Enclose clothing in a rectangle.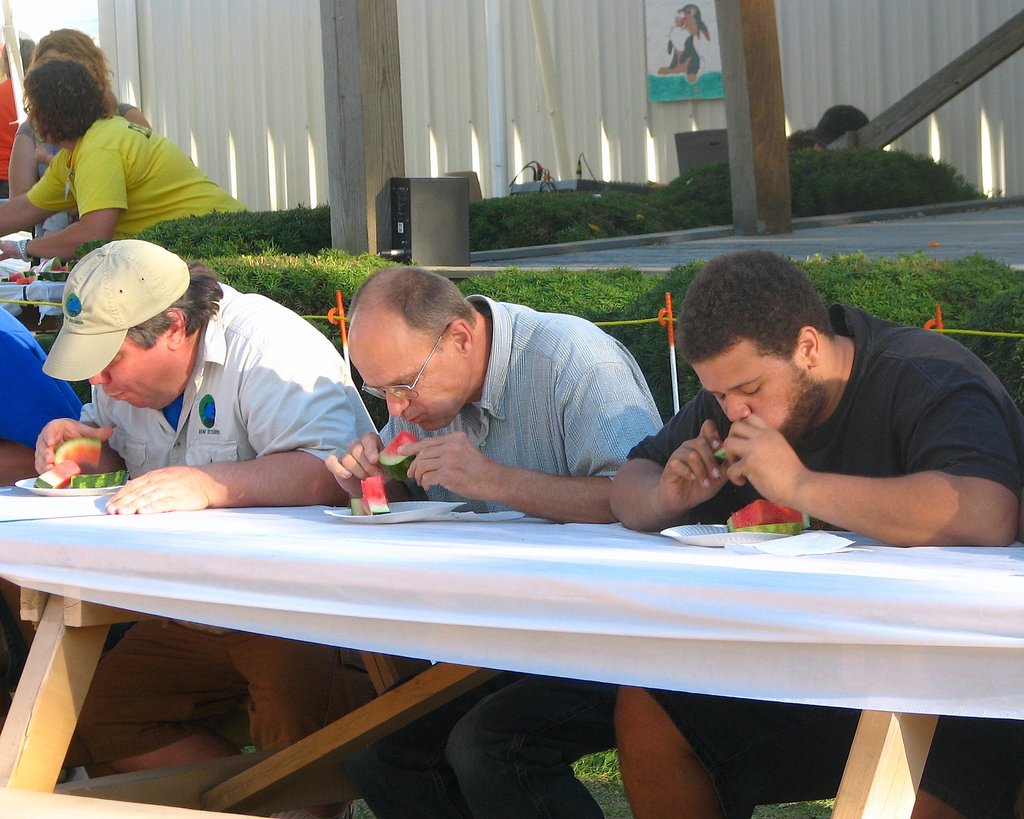
bbox=[331, 298, 685, 513].
